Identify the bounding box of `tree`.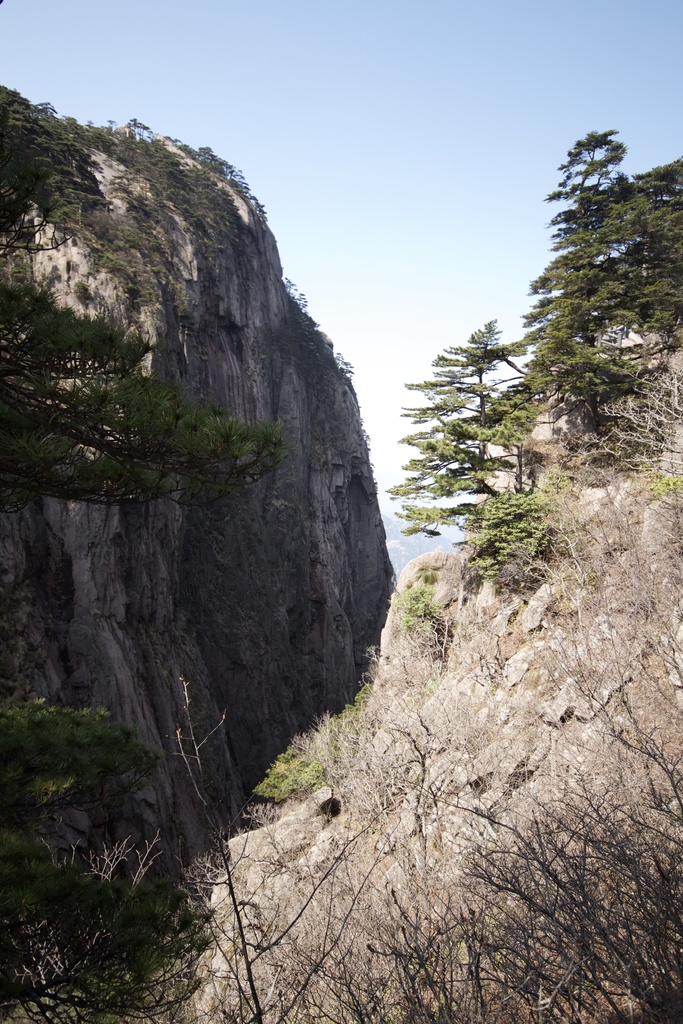
bbox(374, 314, 550, 538).
